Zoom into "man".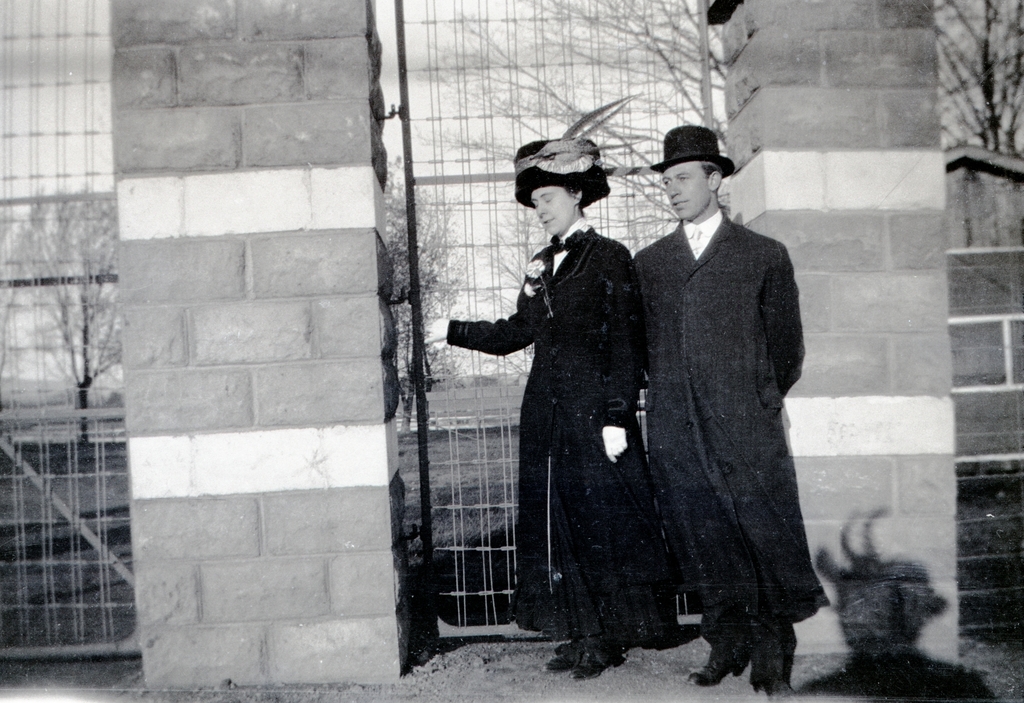
Zoom target: bbox=(595, 110, 812, 683).
